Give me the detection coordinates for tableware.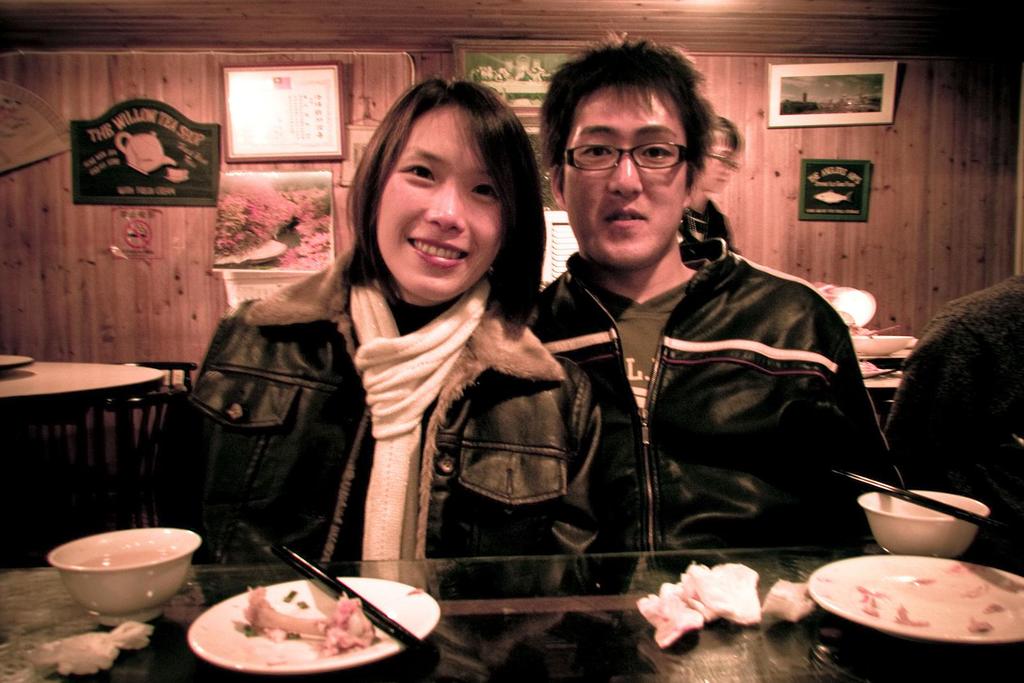
x1=820, y1=464, x2=986, y2=527.
